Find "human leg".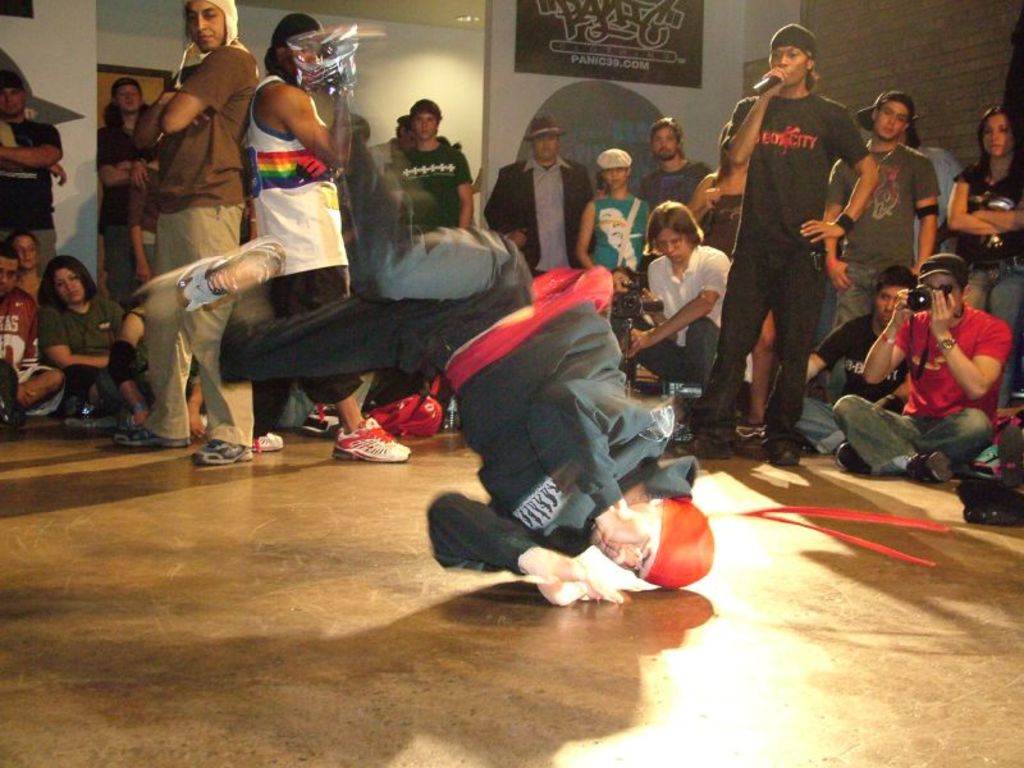
<region>826, 394, 992, 480</region>.
